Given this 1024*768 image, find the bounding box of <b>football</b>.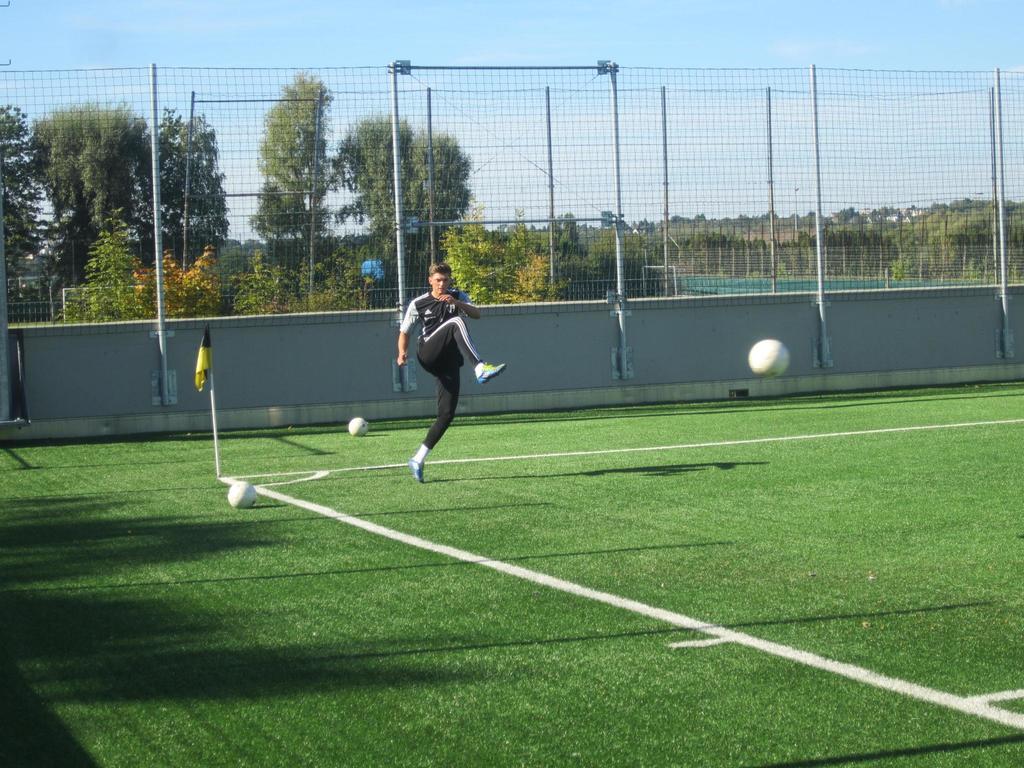
{"x1": 746, "y1": 337, "x2": 789, "y2": 376}.
